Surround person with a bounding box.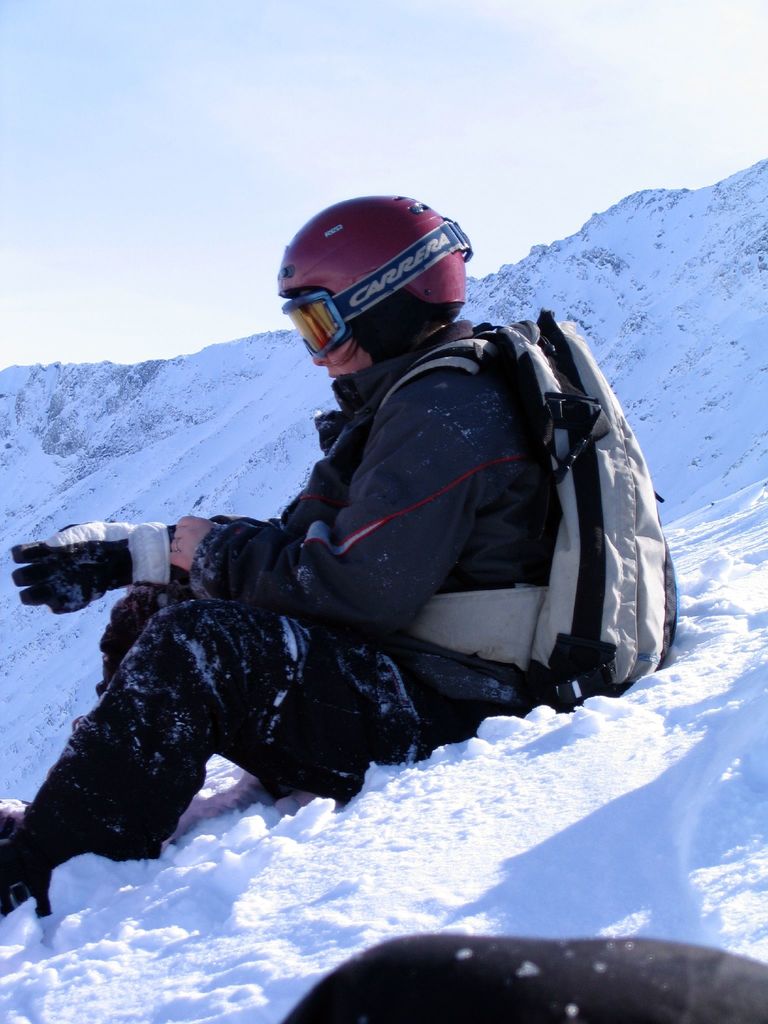
locate(99, 161, 631, 907).
